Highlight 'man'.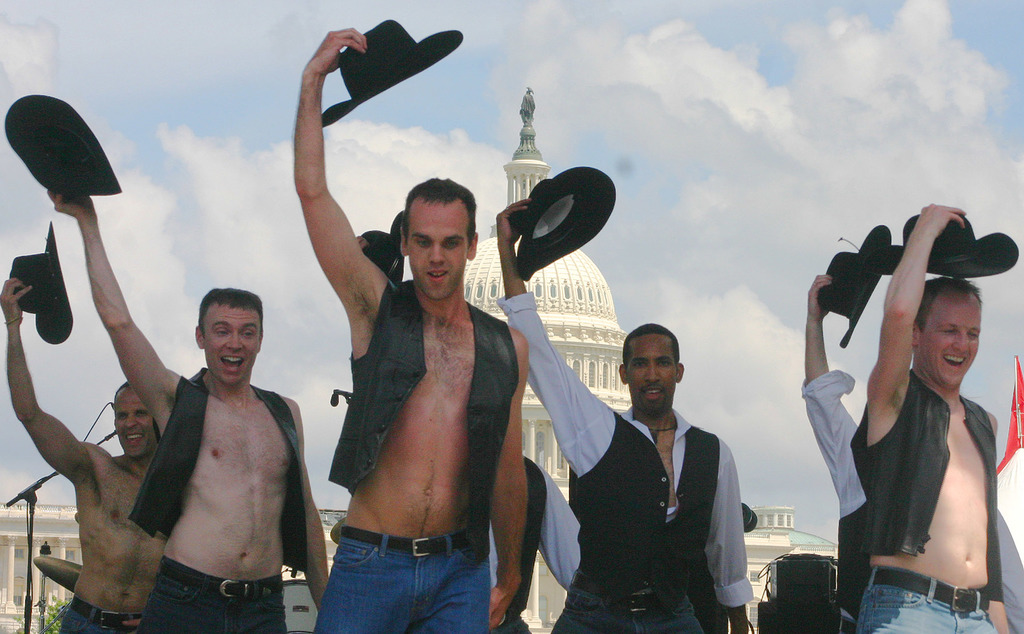
Highlighted region: (796,267,1023,633).
